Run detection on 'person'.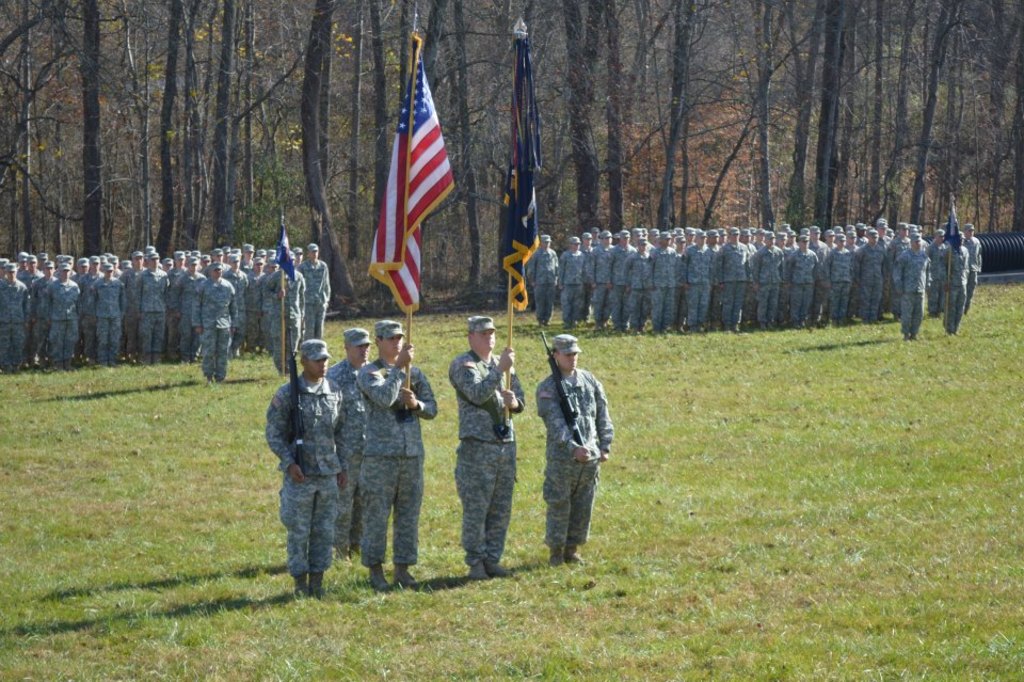
Result: 543:321:610:588.
